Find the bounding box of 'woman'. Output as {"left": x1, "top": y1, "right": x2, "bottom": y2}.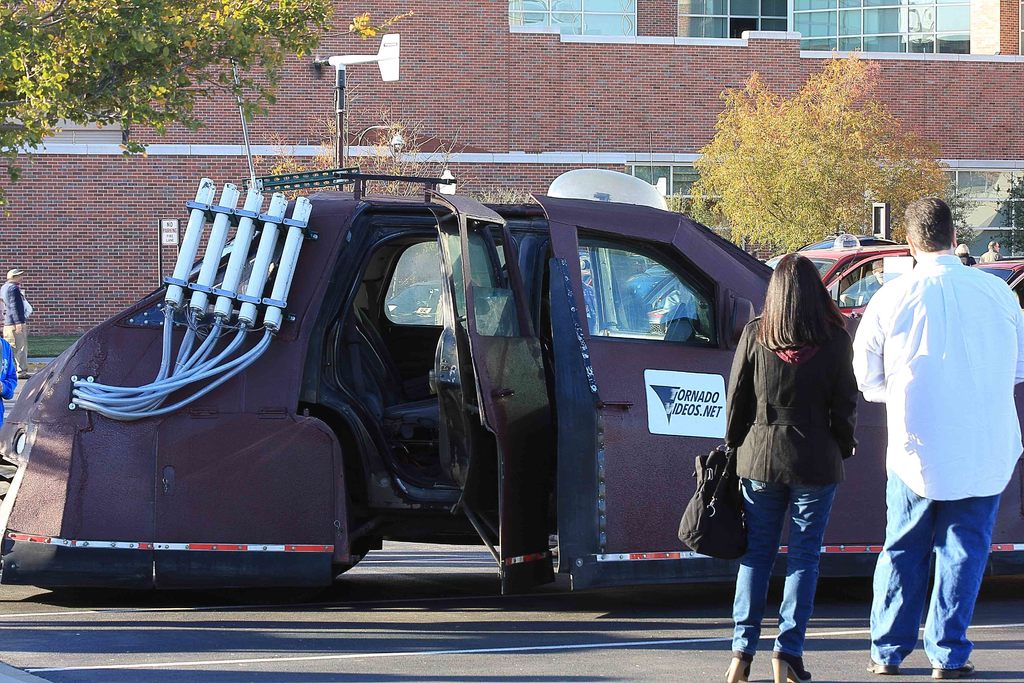
{"left": 0, "top": 295, "right": 17, "bottom": 429}.
